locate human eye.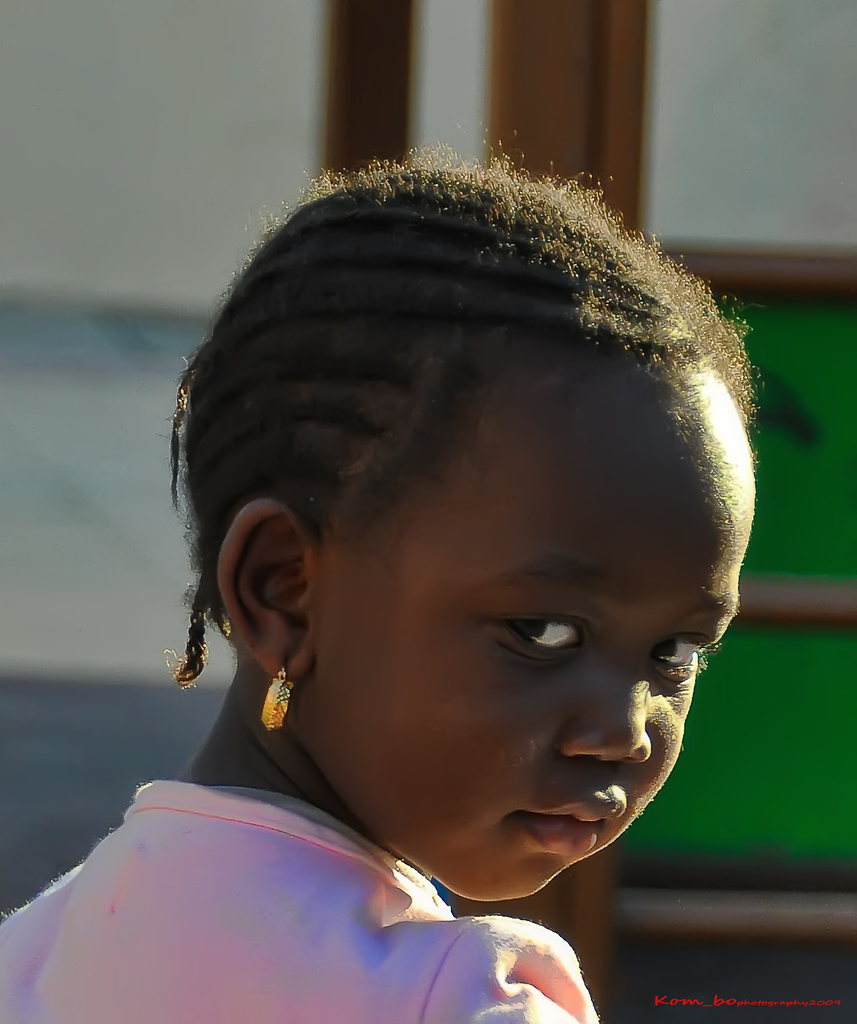
Bounding box: [left=502, top=600, right=610, bottom=682].
